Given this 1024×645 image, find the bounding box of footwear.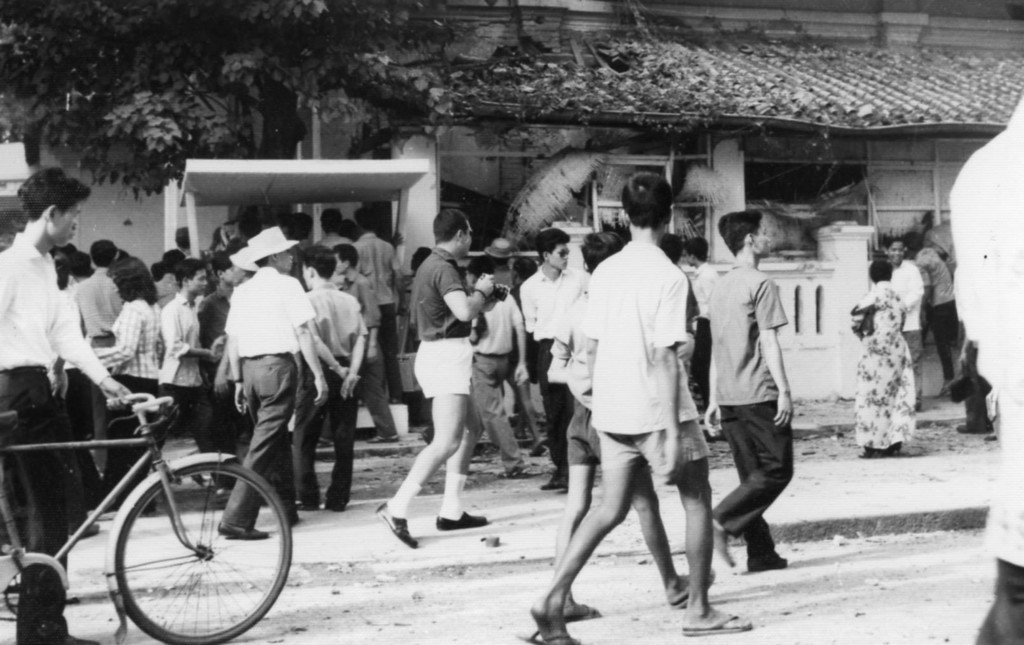
[216,520,270,541].
